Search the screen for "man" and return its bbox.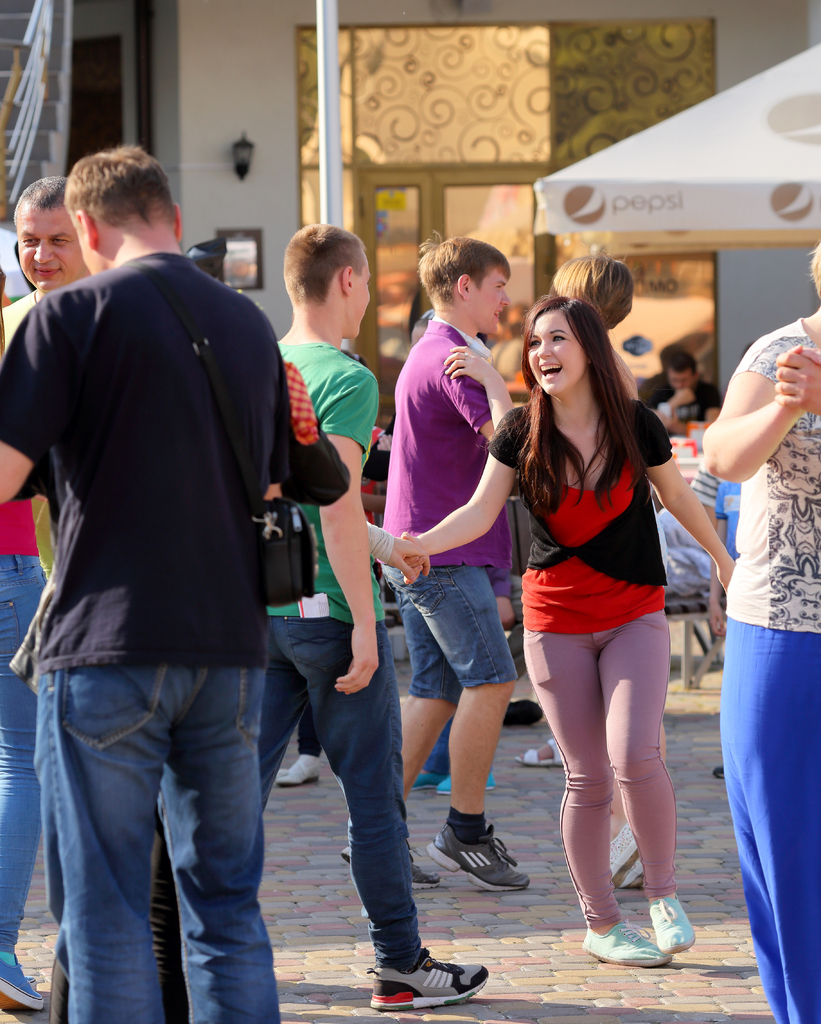
Found: bbox=(338, 240, 532, 895).
